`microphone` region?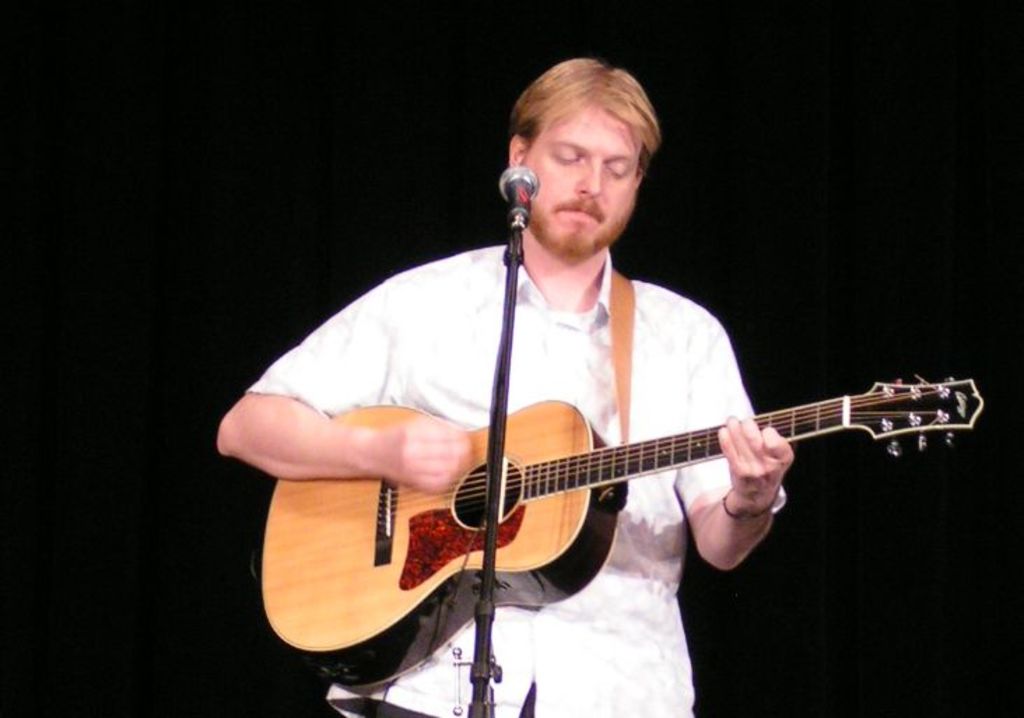
BBox(490, 160, 546, 242)
